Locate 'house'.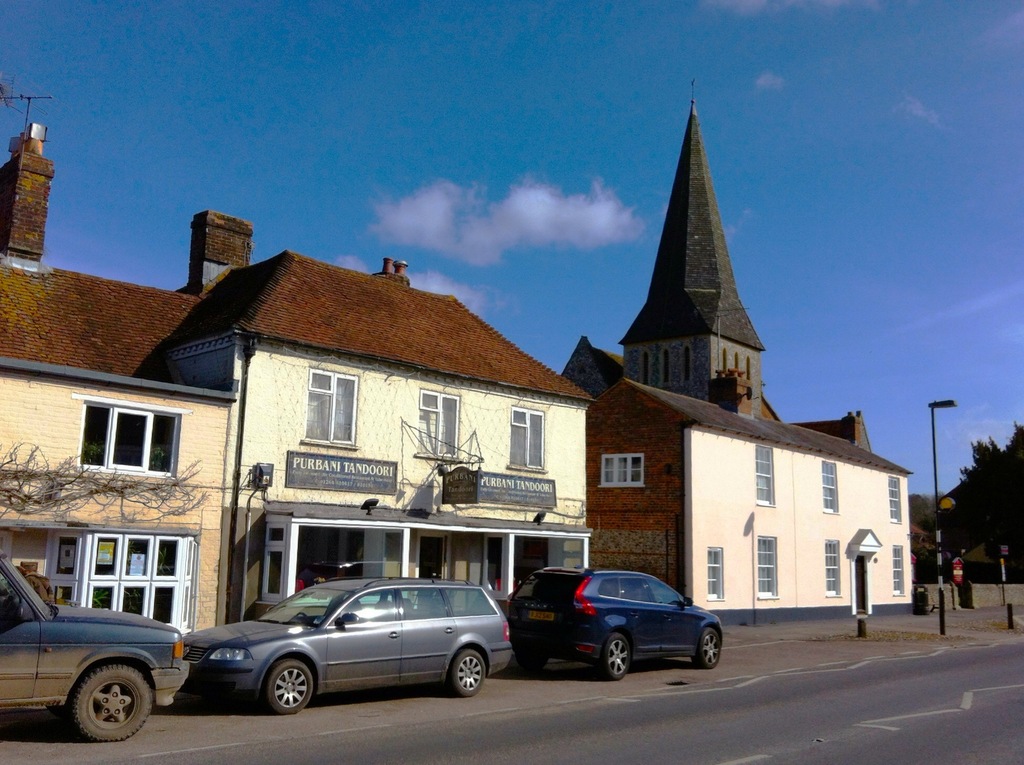
Bounding box: 557:80:915:629.
